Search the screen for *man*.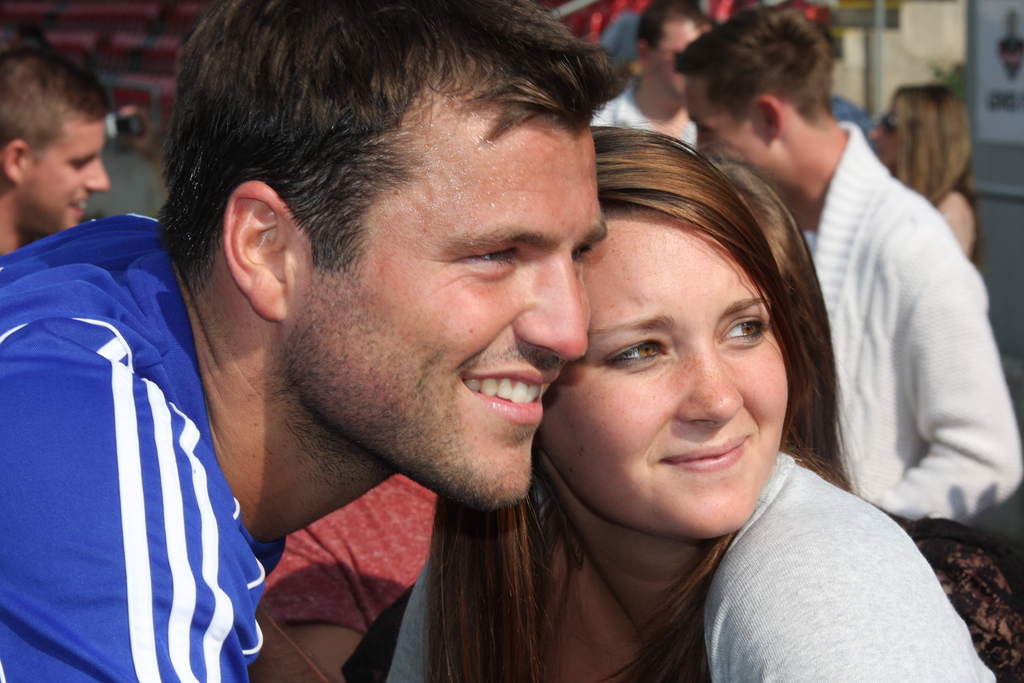
Found at left=670, top=4, right=1023, bottom=523.
